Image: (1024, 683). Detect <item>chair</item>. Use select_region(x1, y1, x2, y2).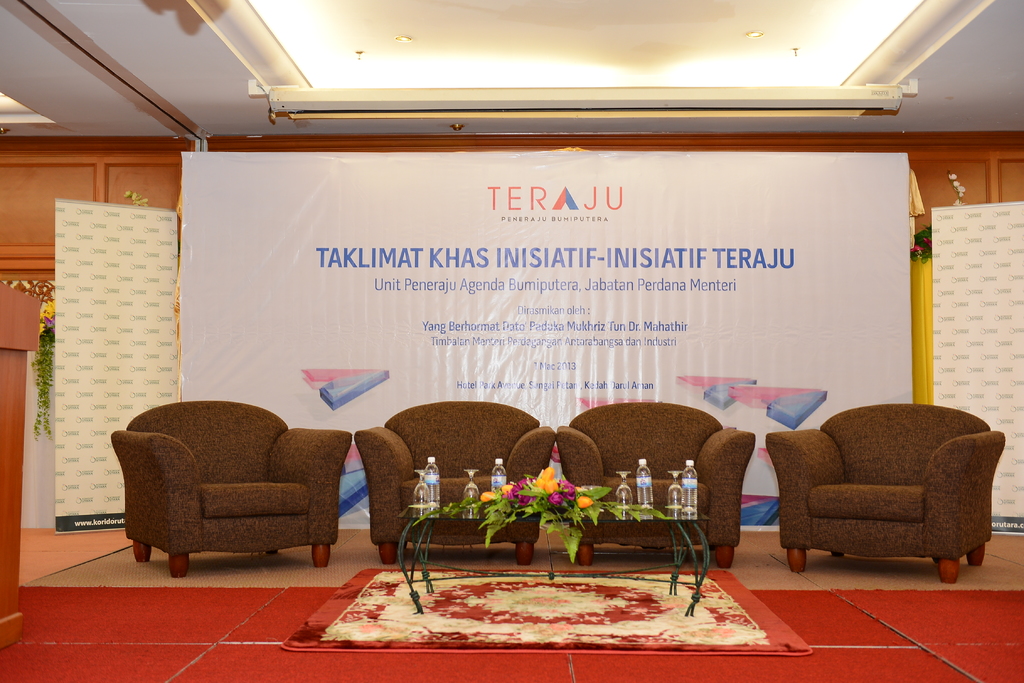
select_region(764, 386, 993, 584).
